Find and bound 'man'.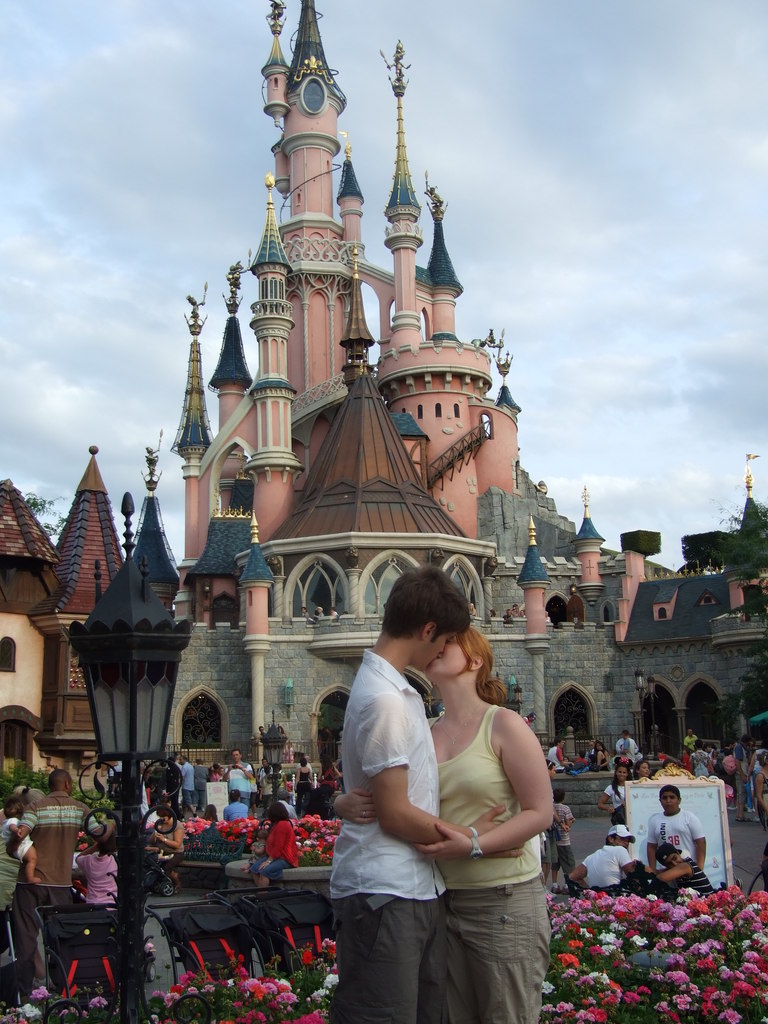
Bound: left=218, top=789, right=245, bottom=819.
